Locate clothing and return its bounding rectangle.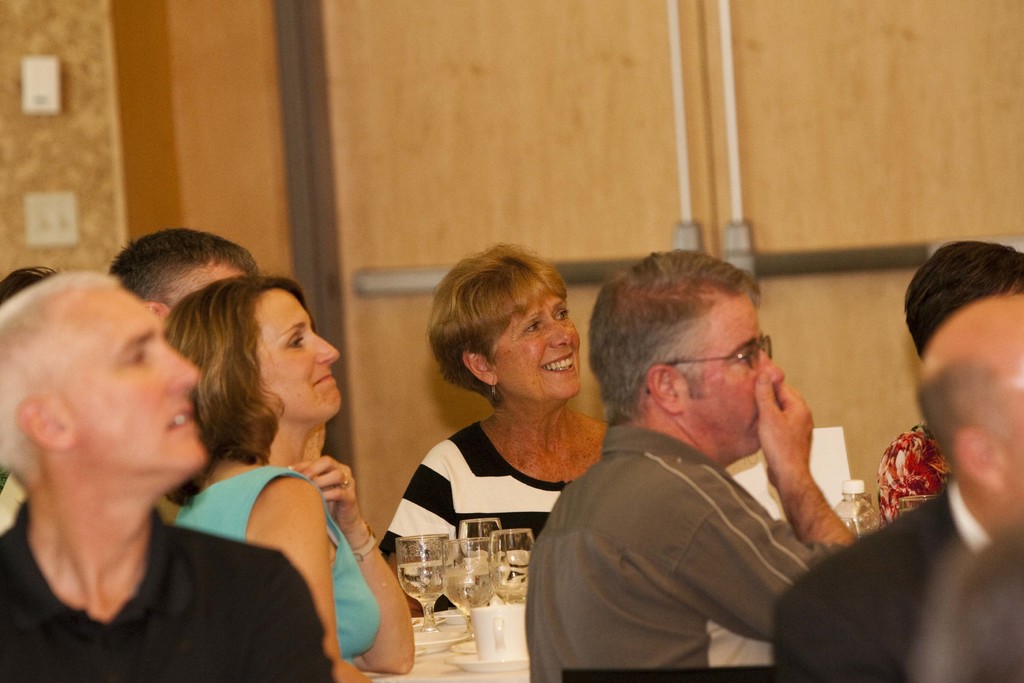
locate(520, 357, 885, 681).
